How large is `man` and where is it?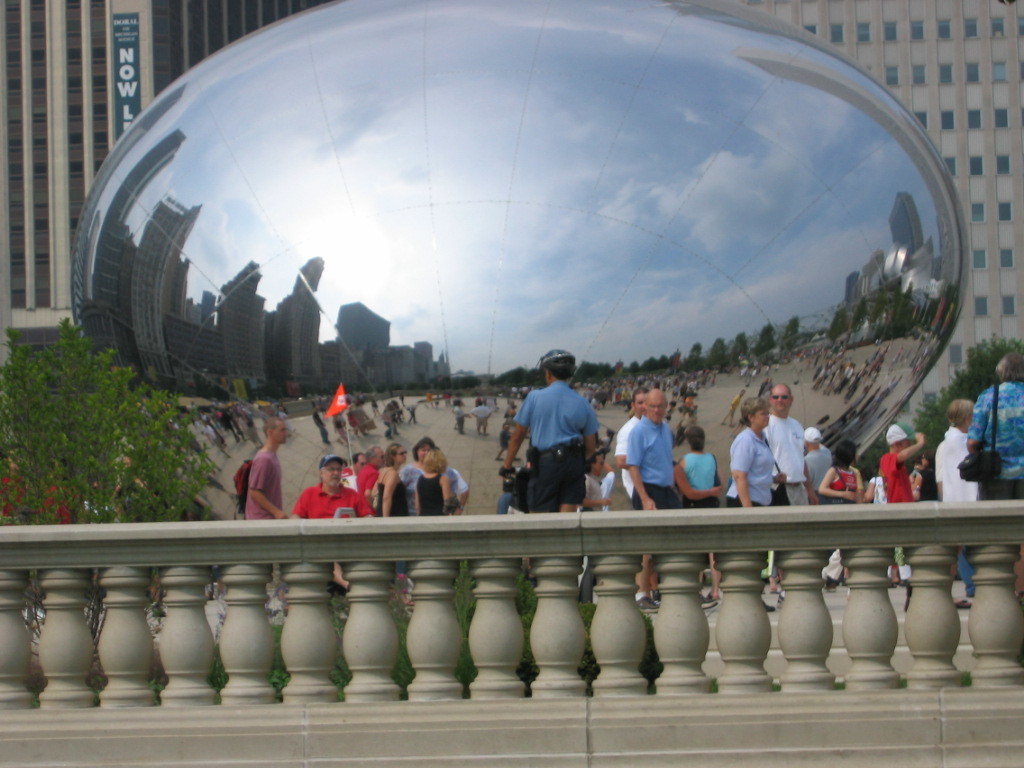
Bounding box: region(356, 443, 381, 512).
